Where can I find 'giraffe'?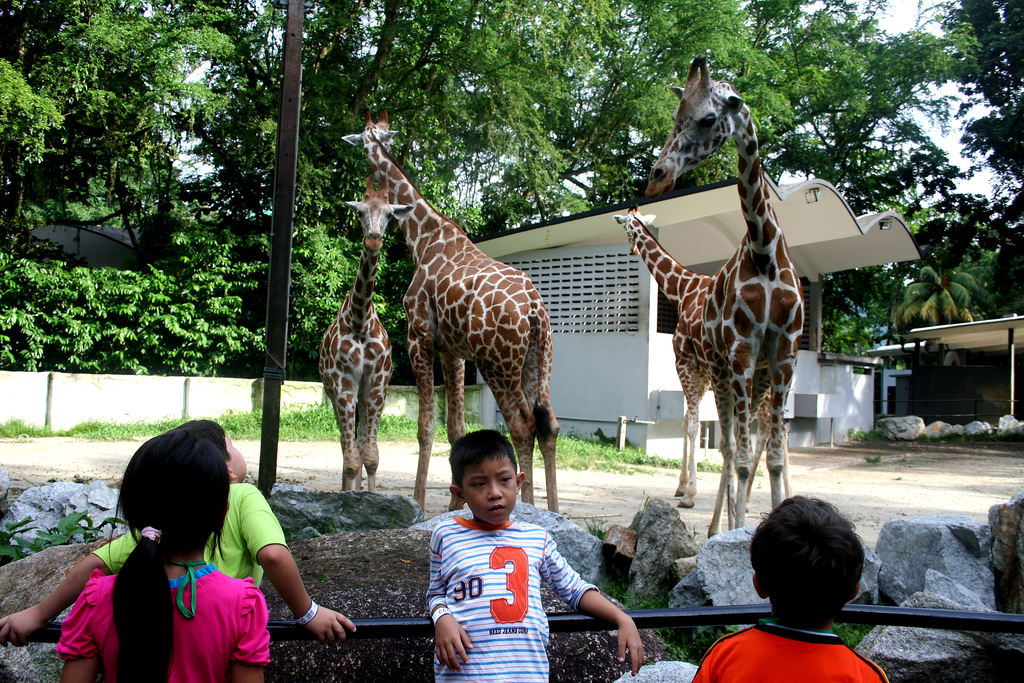
You can find it at crop(611, 203, 774, 514).
